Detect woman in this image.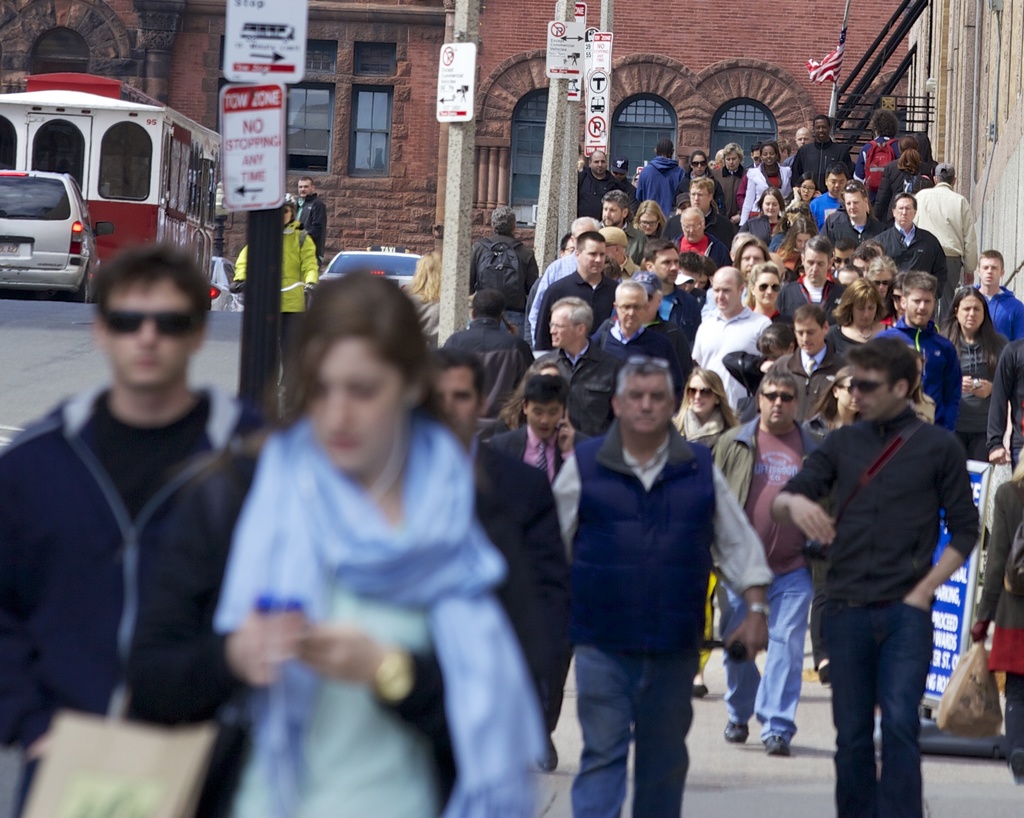
Detection: 903 344 935 422.
